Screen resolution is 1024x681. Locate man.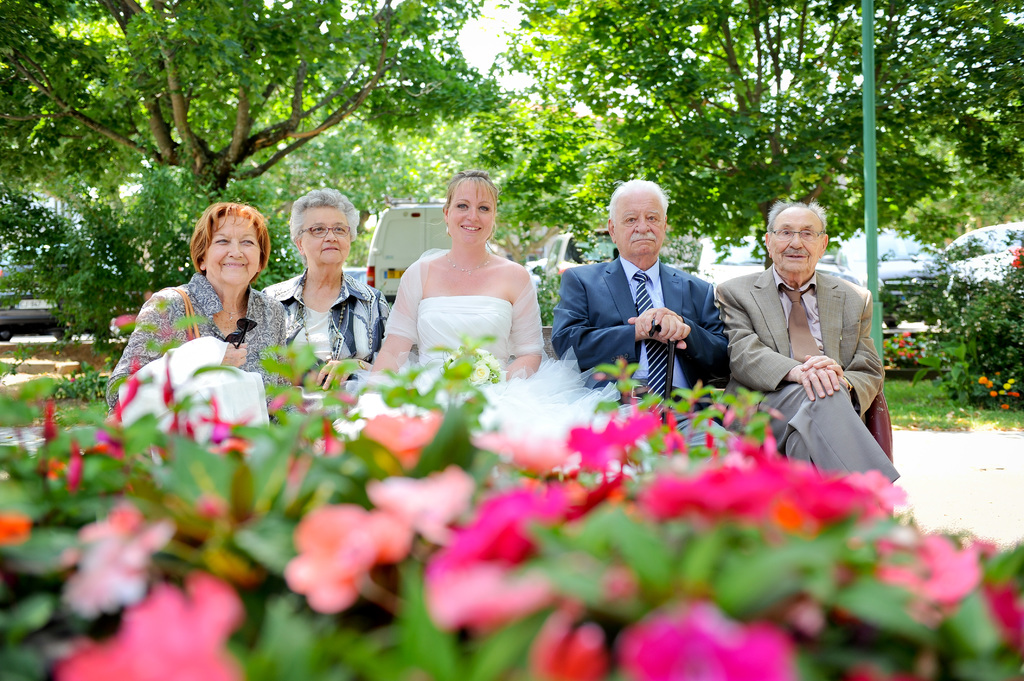
rect(708, 196, 904, 492).
